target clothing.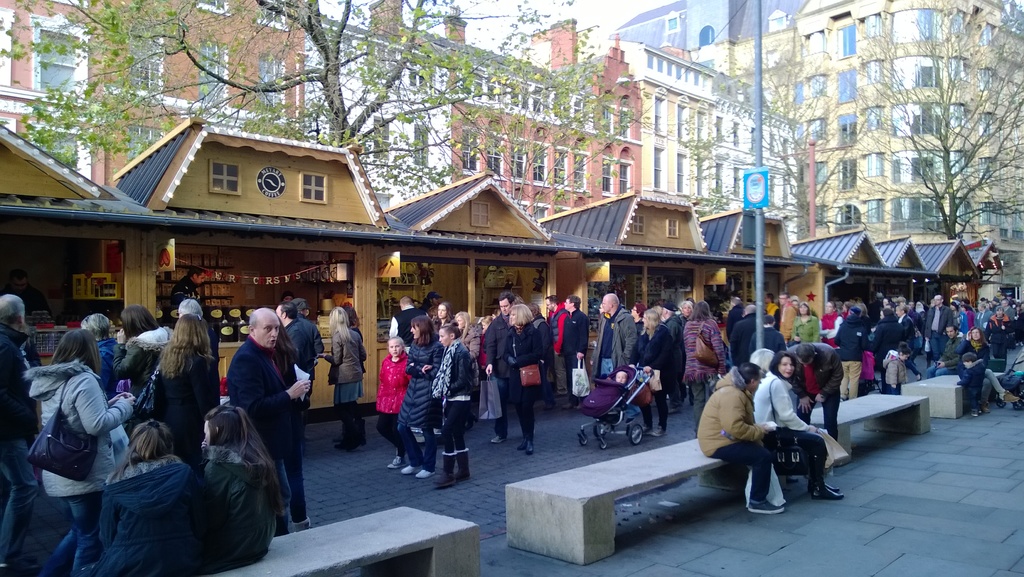
Target region: (x1=376, y1=360, x2=410, y2=450).
